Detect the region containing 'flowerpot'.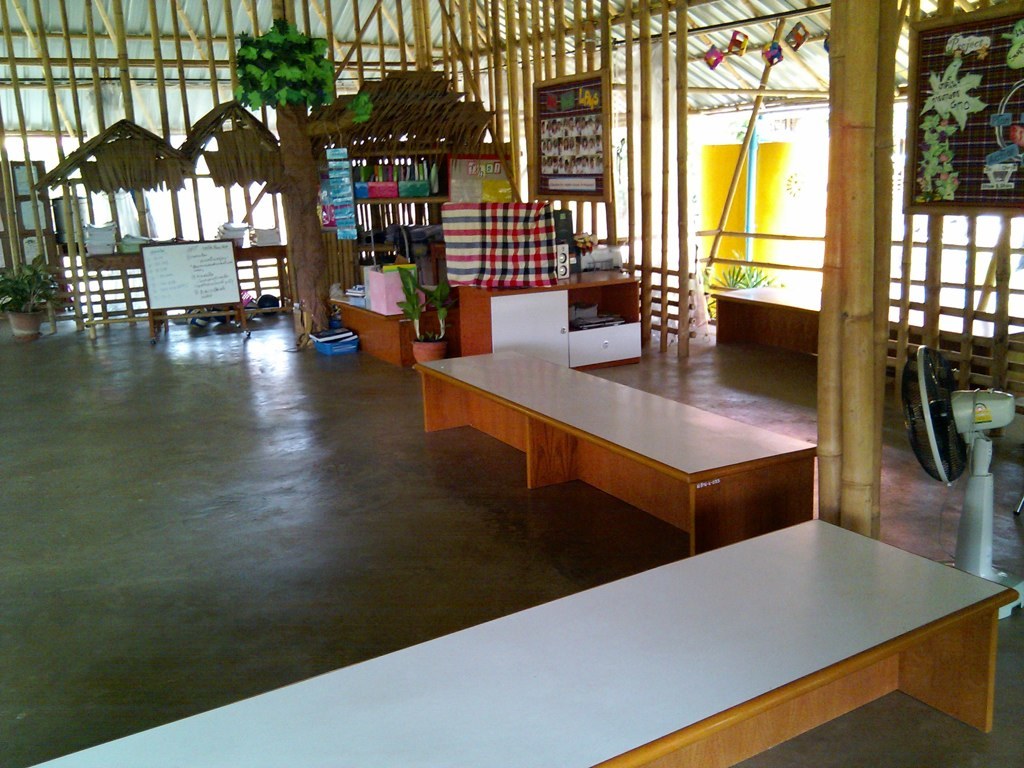
(x1=985, y1=156, x2=1018, y2=189).
